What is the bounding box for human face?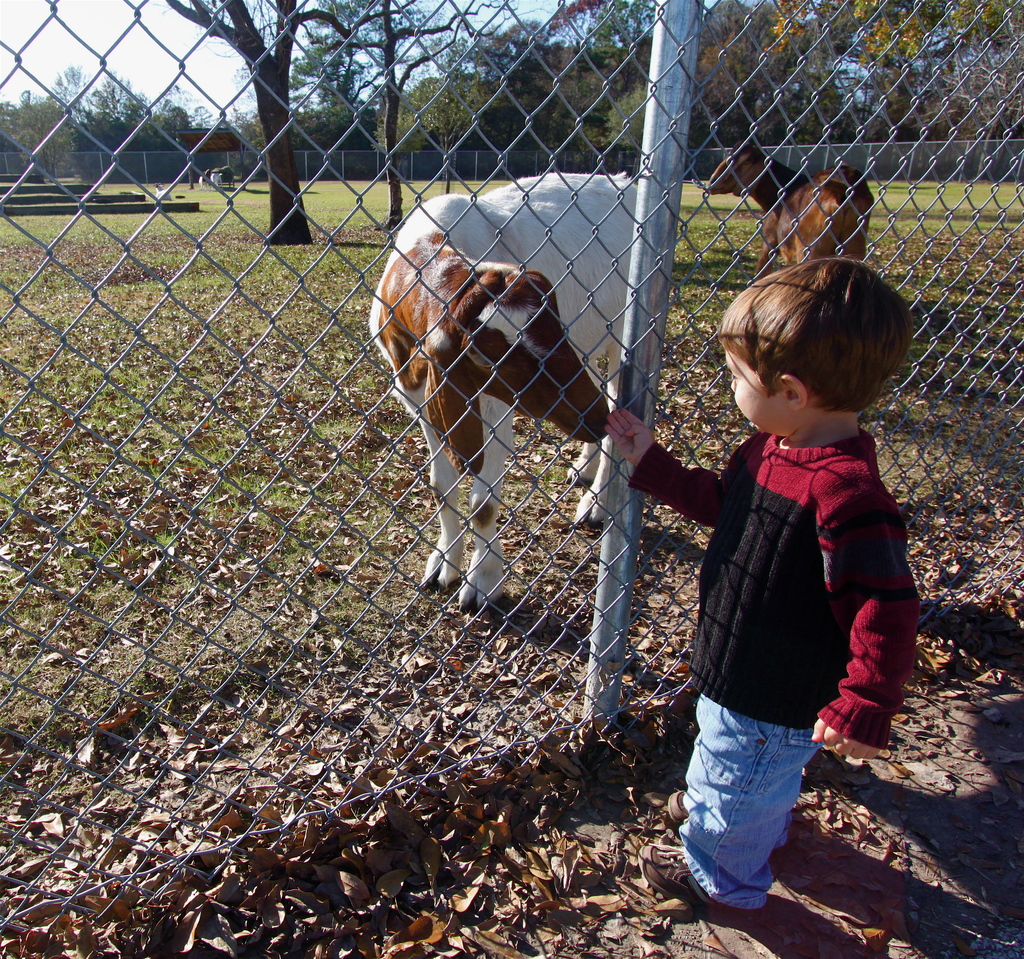
pyautogui.locateOnScreen(724, 347, 788, 435).
